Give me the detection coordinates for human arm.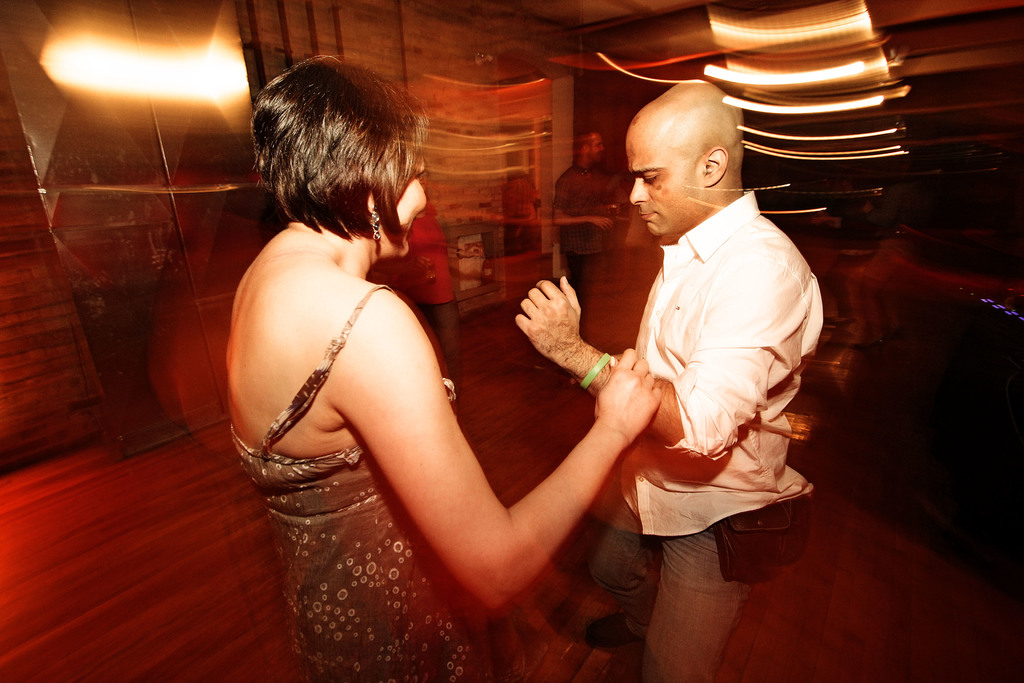
(509,248,808,465).
